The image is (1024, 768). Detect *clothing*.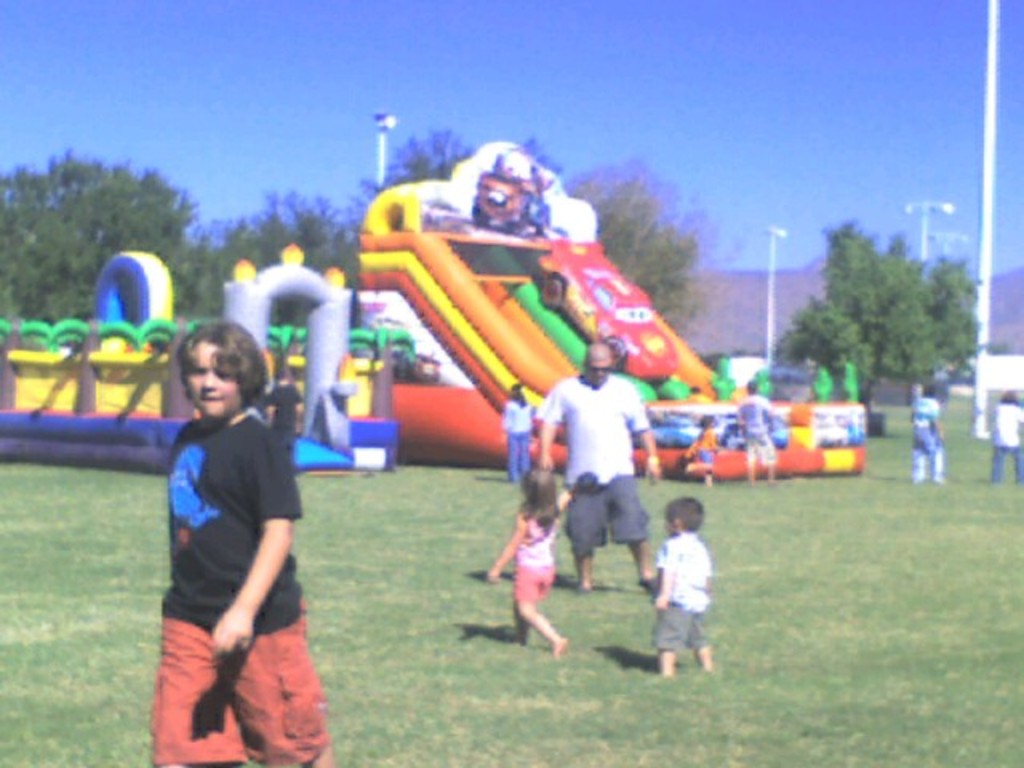
Detection: bbox=[651, 534, 706, 661].
